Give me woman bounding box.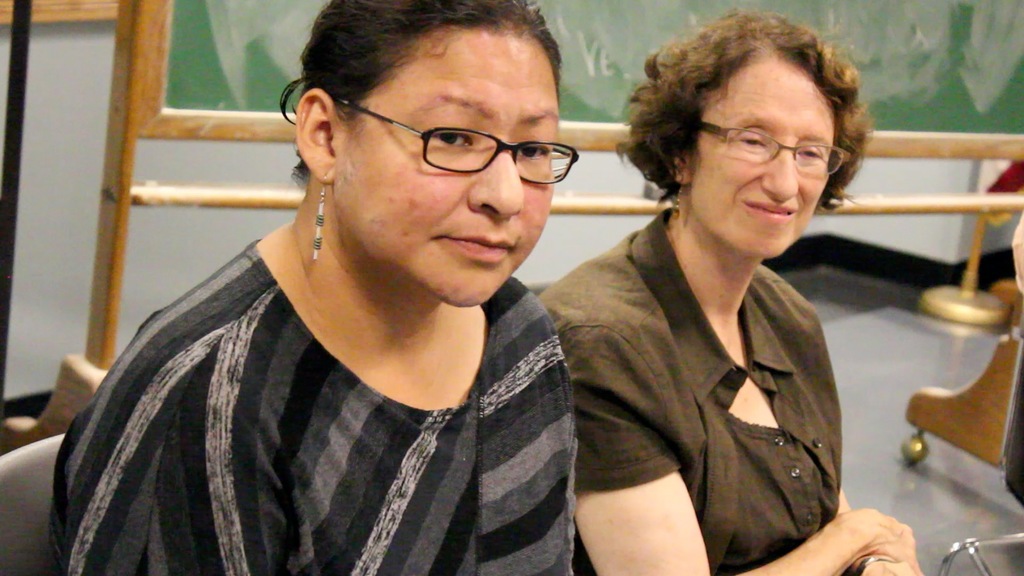
left=47, top=0, right=577, bottom=575.
